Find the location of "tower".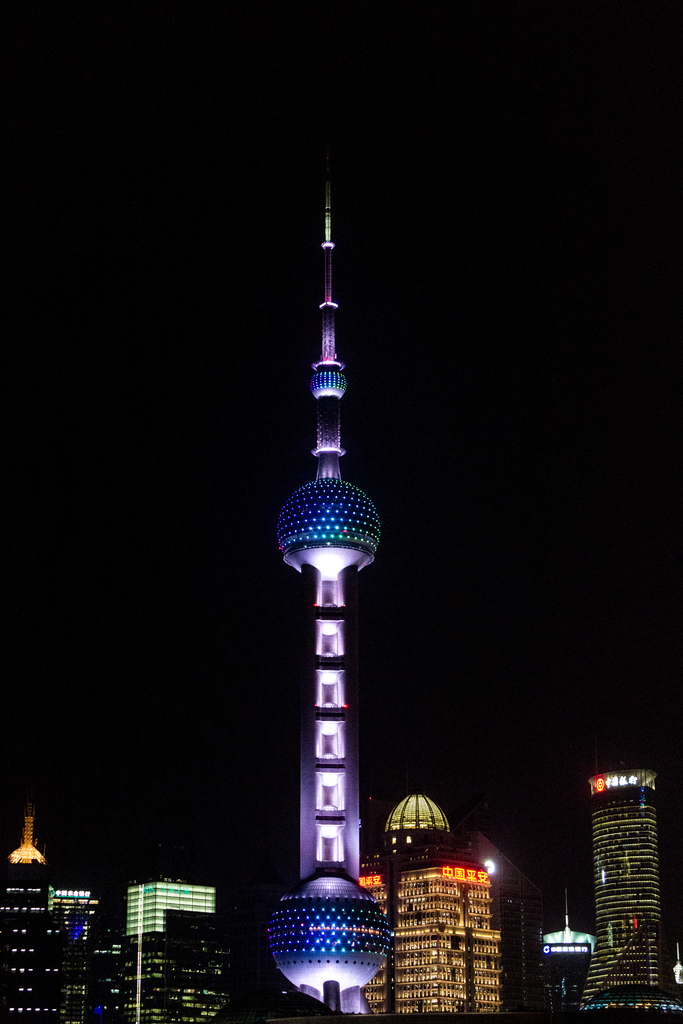
Location: (x1=129, y1=884, x2=215, y2=1023).
